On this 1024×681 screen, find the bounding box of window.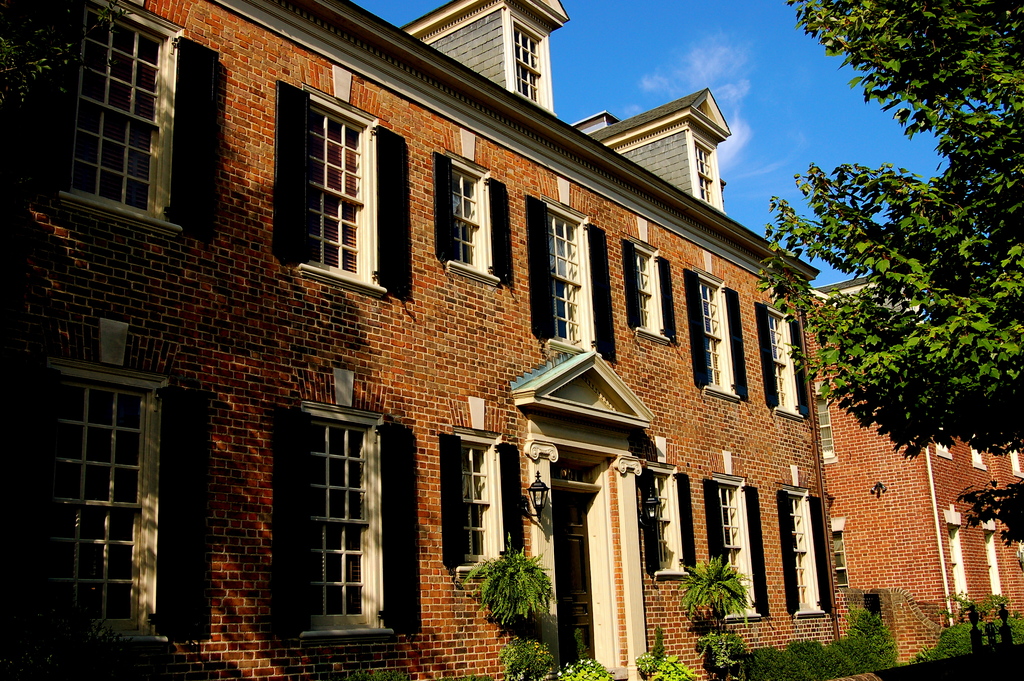
Bounding box: Rect(985, 523, 1002, 604).
